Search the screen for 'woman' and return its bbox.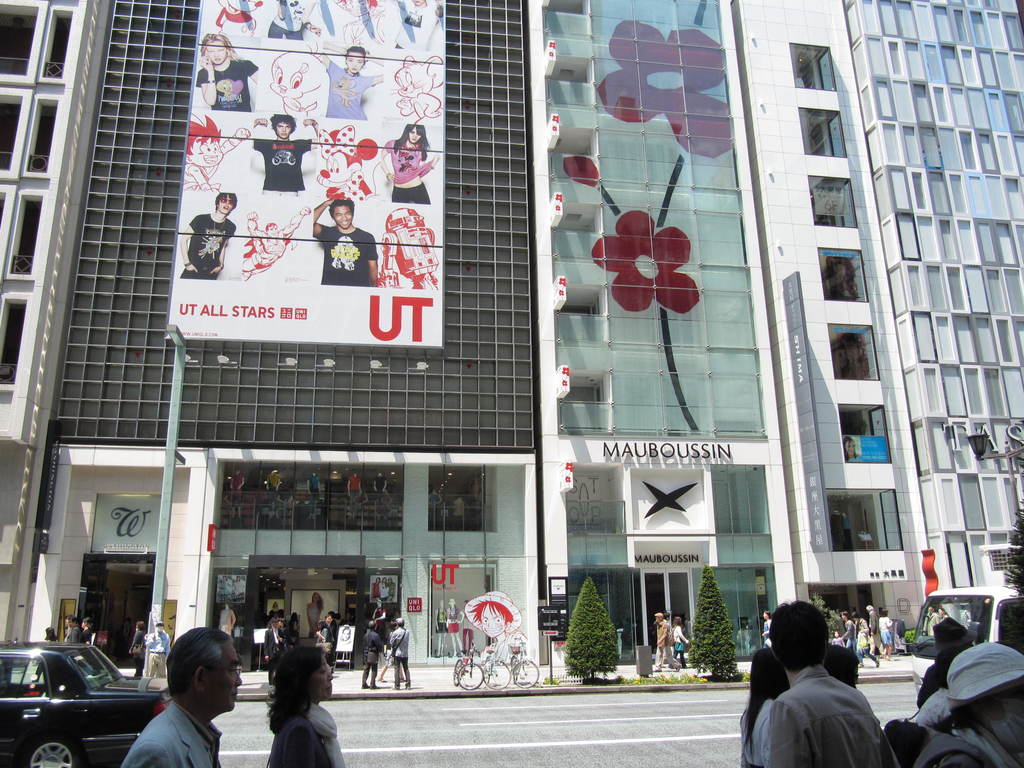
Found: <region>876, 605, 893, 662</region>.
